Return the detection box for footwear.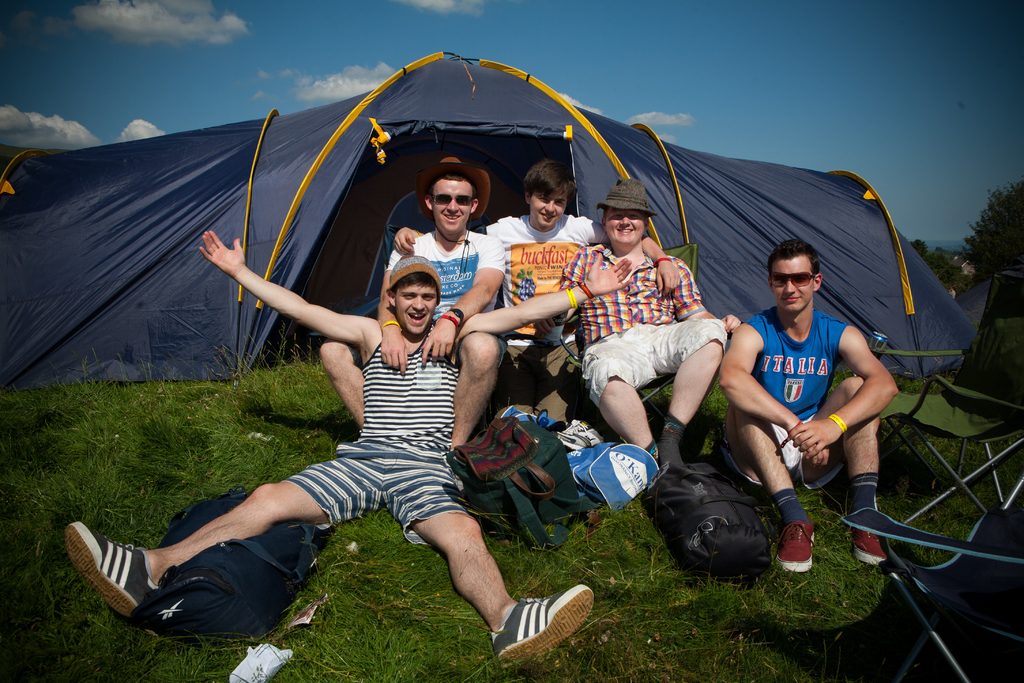
detection(479, 594, 593, 659).
